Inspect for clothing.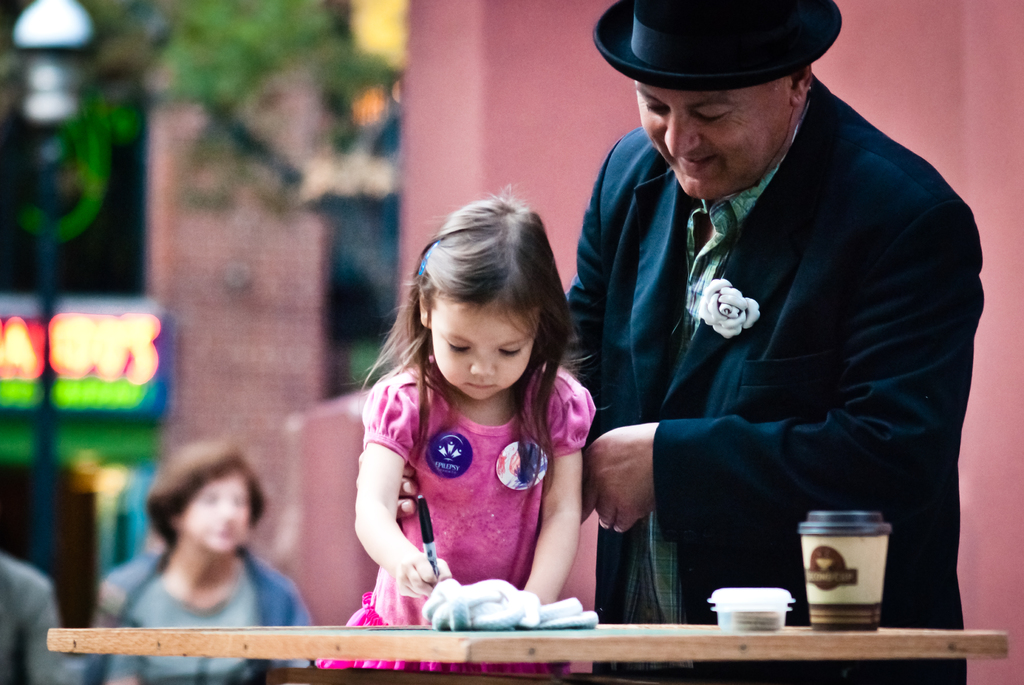
Inspection: 313 357 596 673.
